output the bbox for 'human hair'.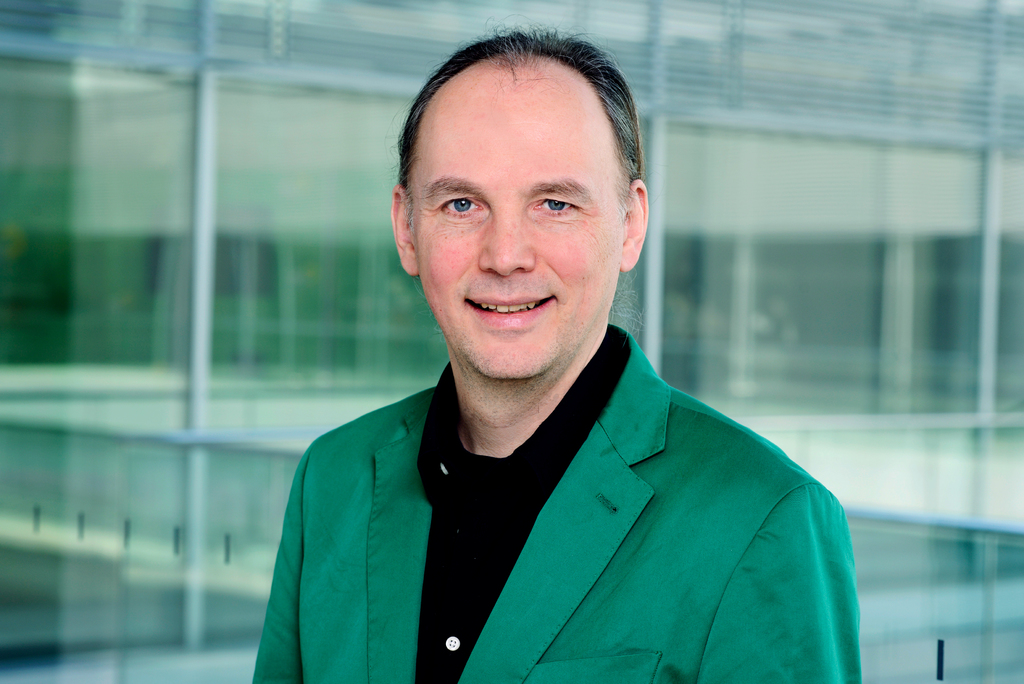
383, 11, 649, 332.
